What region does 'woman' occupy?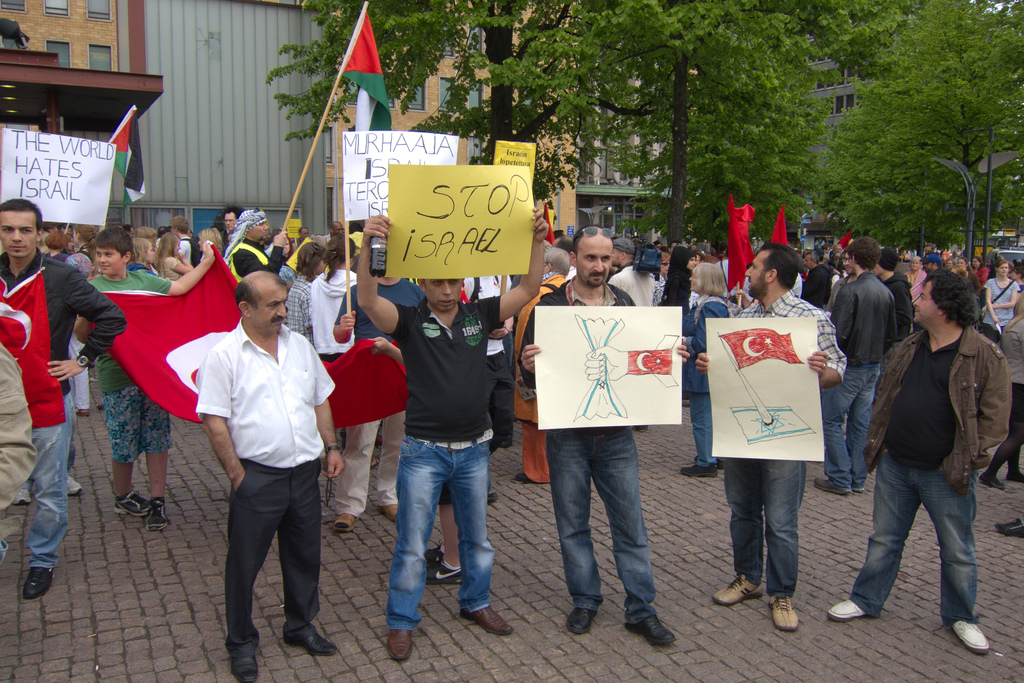
(902, 254, 925, 300).
